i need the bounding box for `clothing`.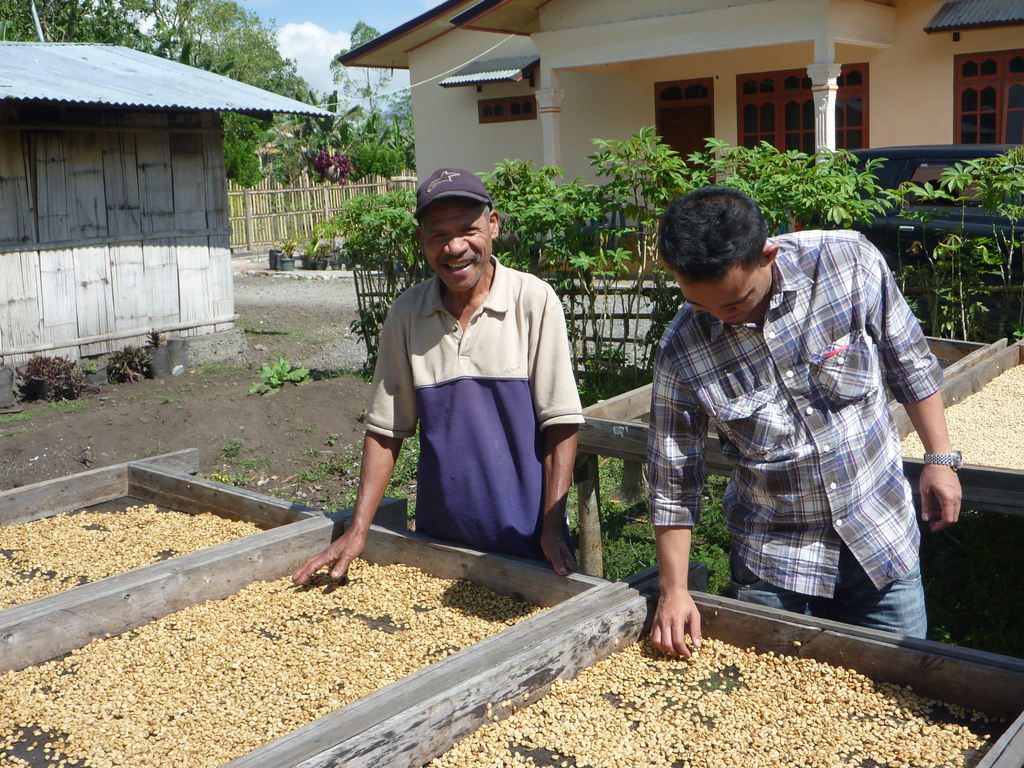
Here it is: bbox(647, 230, 940, 592).
